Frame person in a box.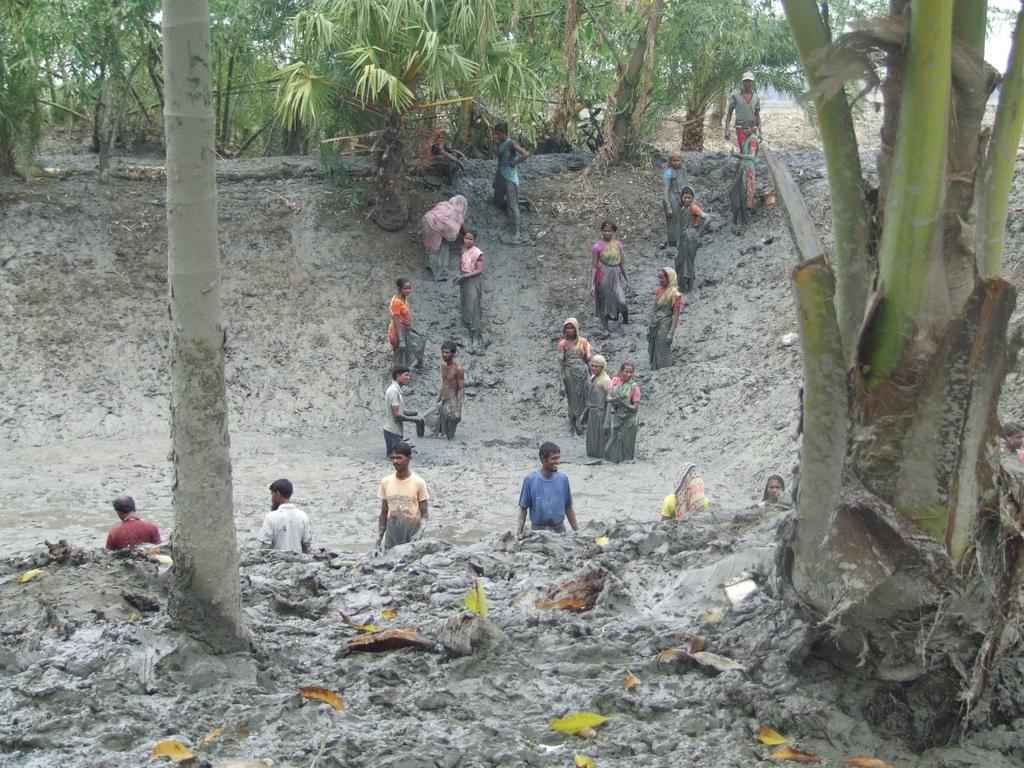
[426,126,470,188].
